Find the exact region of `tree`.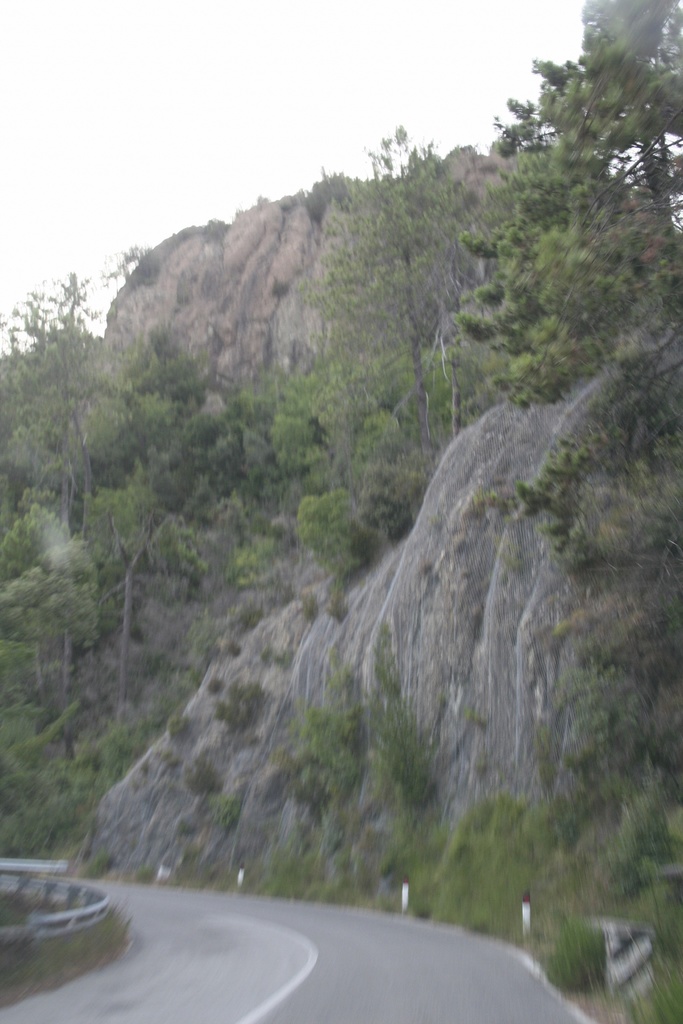
Exact region: box=[309, 116, 479, 468].
